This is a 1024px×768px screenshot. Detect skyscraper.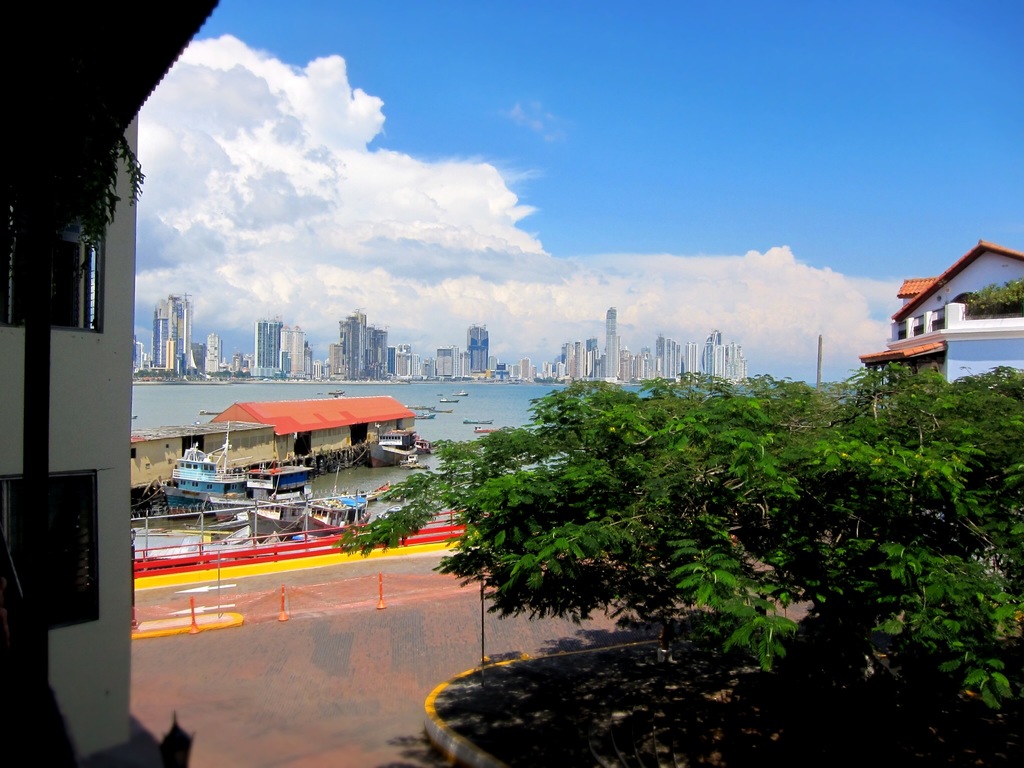
left=602, top=303, right=621, bottom=379.
